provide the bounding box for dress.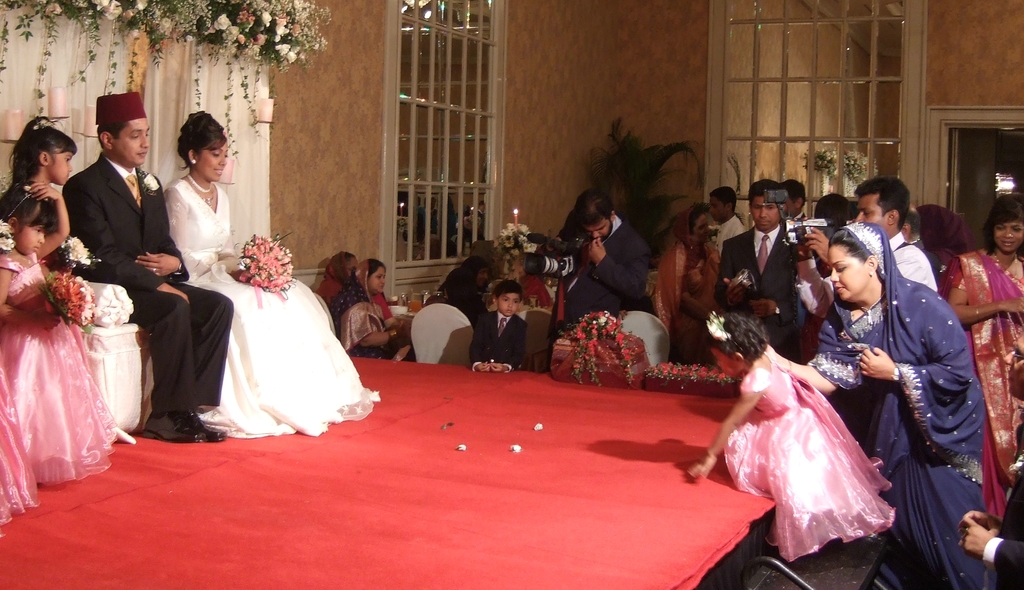
region(0, 255, 118, 486).
